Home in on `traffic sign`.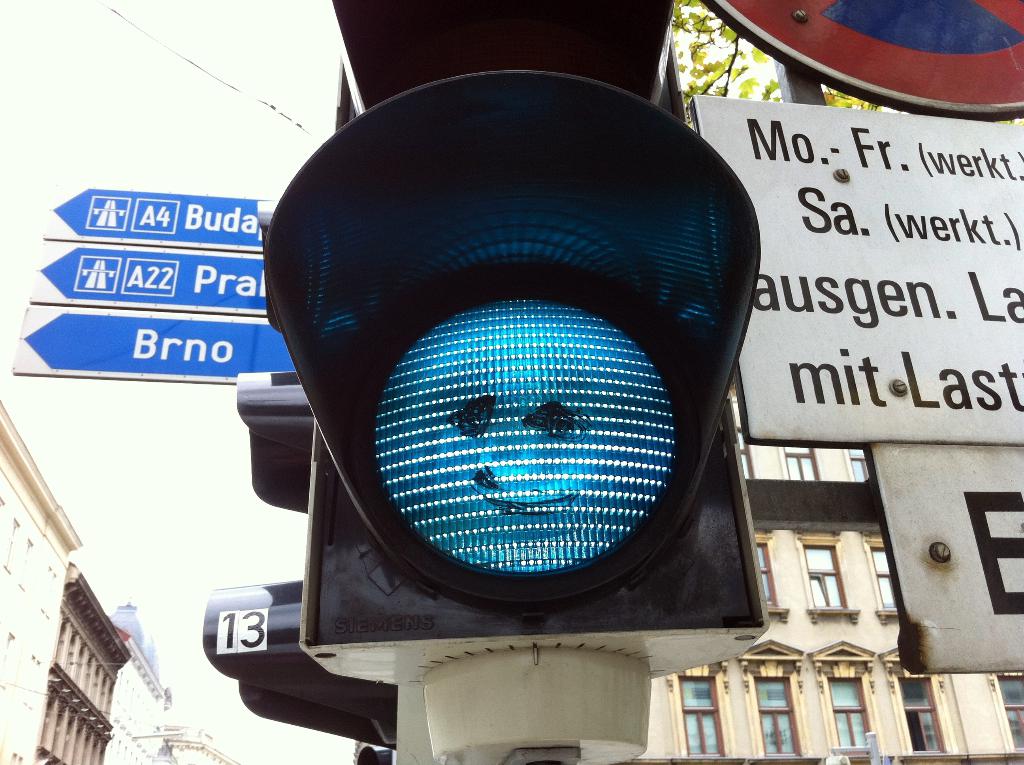
Homed in at [left=42, top=190, right=283, bottom=257].
